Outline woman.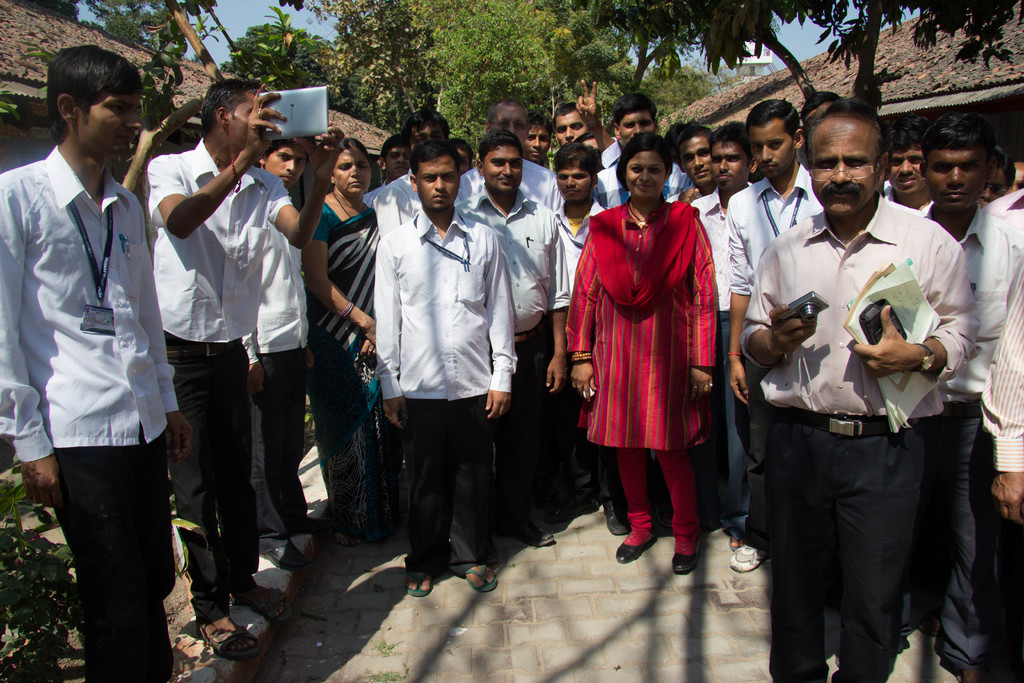
Outline: bbox=[300, 134, 378, 544].
